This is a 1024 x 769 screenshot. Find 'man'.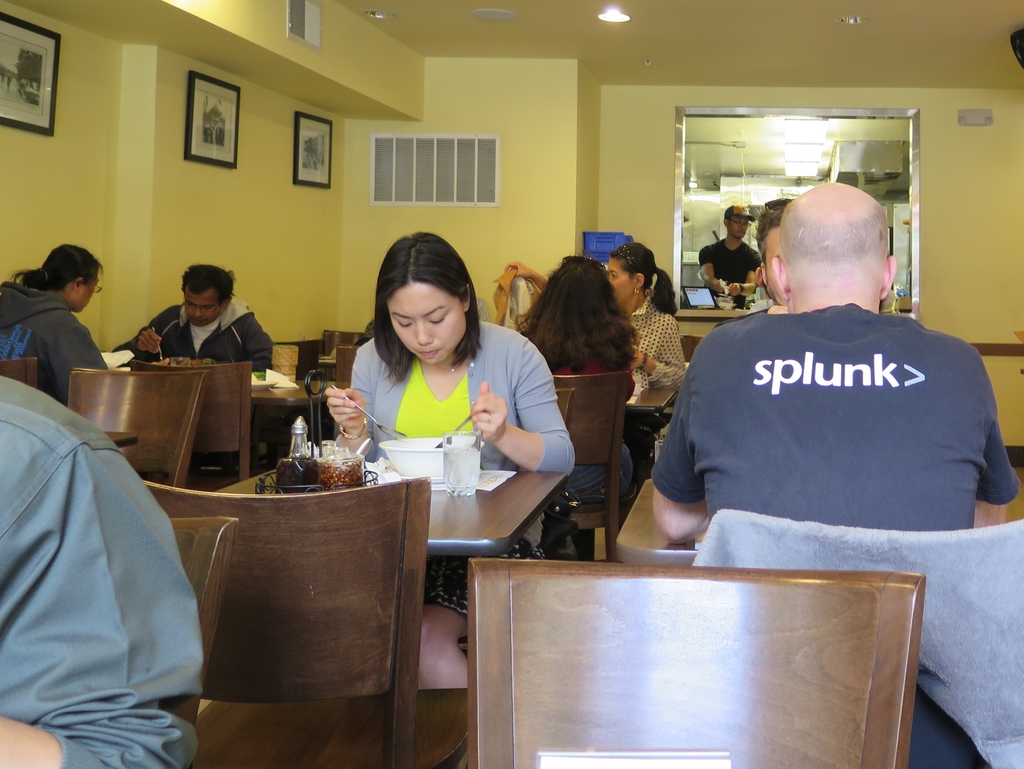
Bounding box: {"left": 700, "top": 206, "right": 762, "bottom": 311}.
